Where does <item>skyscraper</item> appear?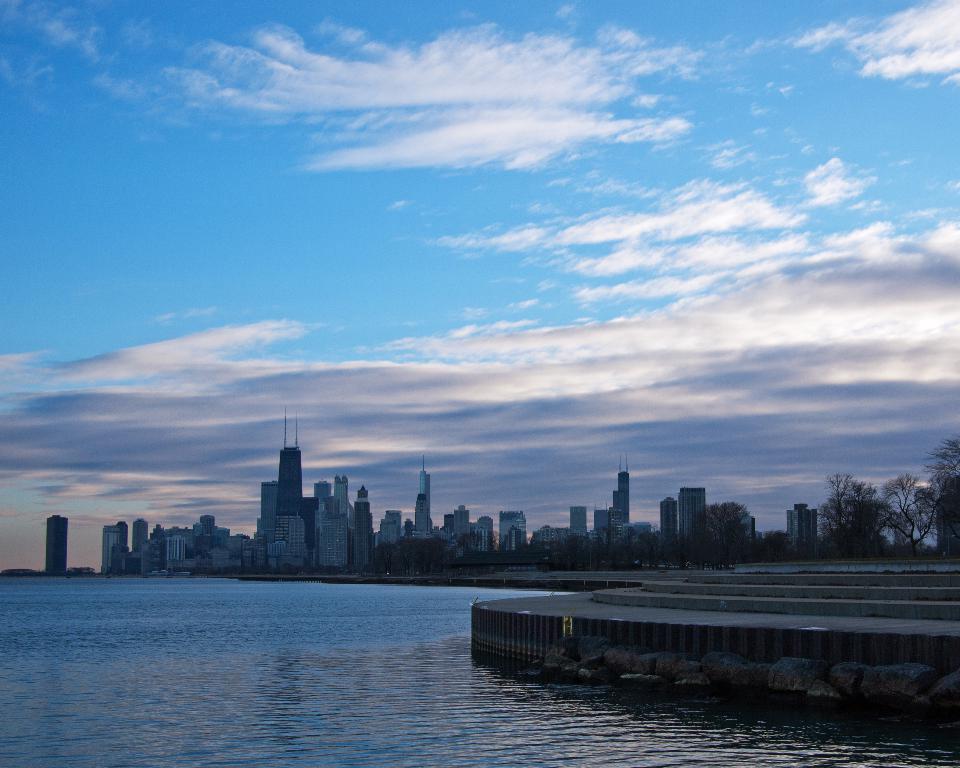
Appears at <bbox>41, 515, 71, 575</bbox>.
